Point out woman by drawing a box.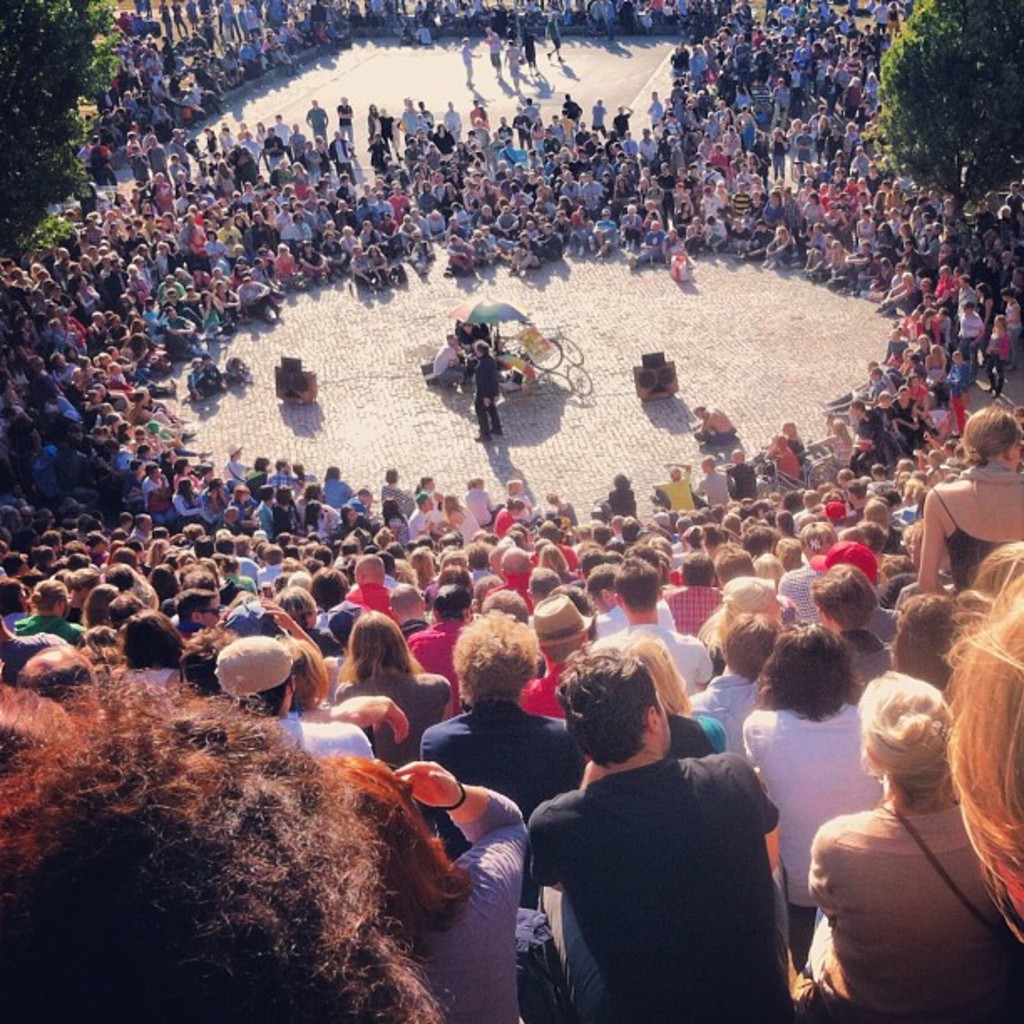
select_region(333, 612, 452, 773).
